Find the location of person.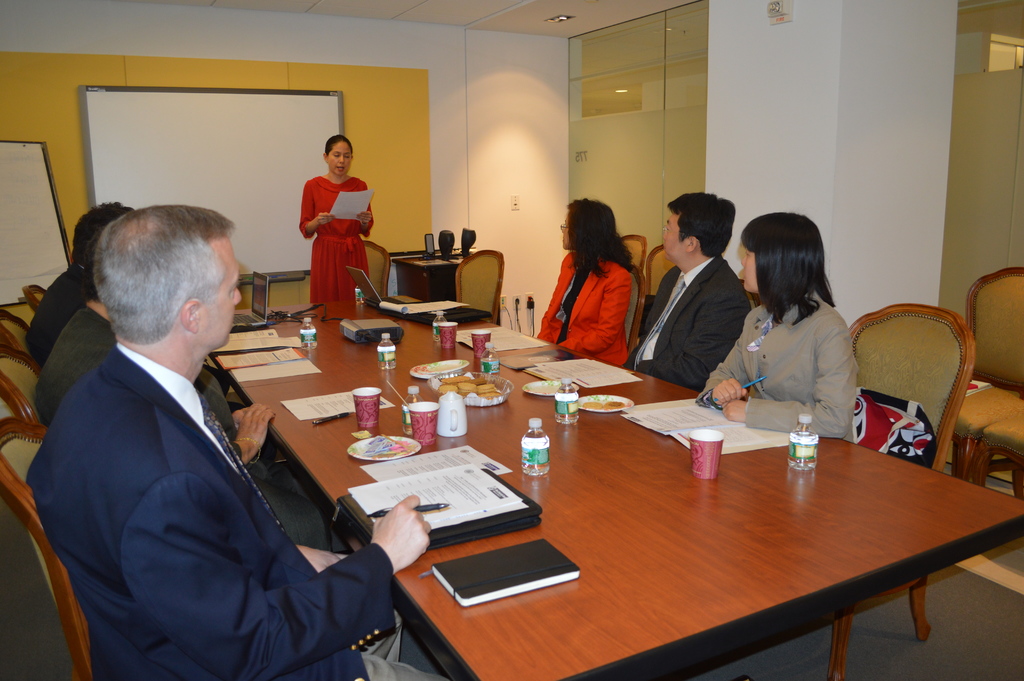
Location: x1=23 y1=196 x2=462 y2=680.
